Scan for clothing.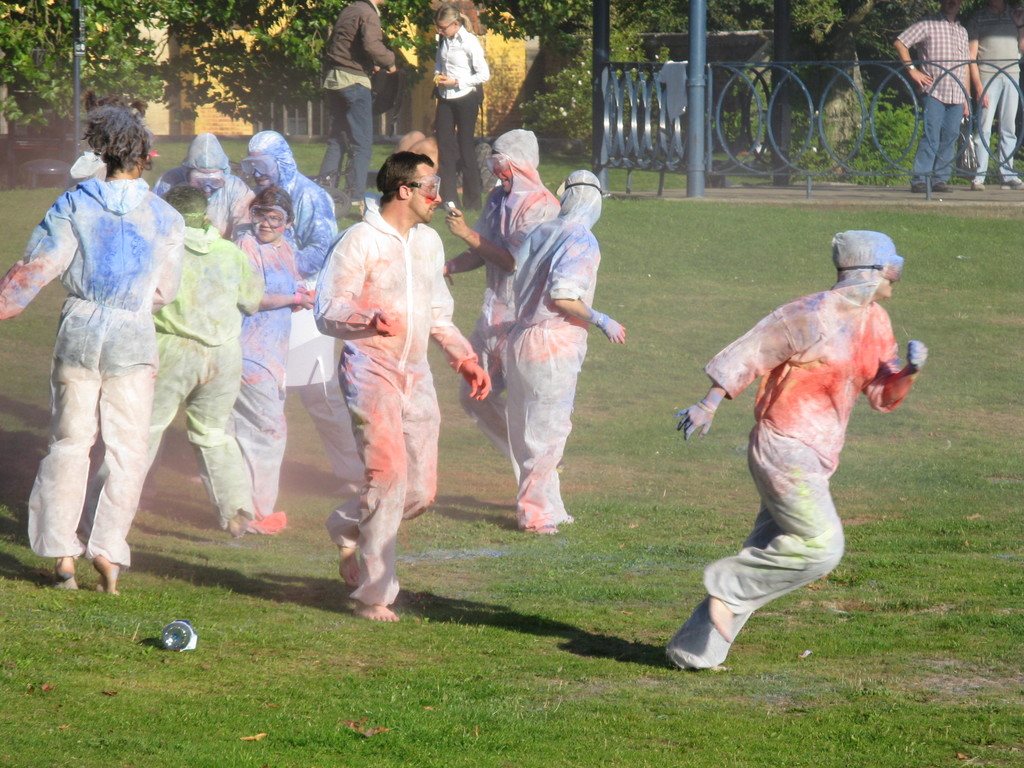
Scan result: bbox(255, 166, 337, 381).
